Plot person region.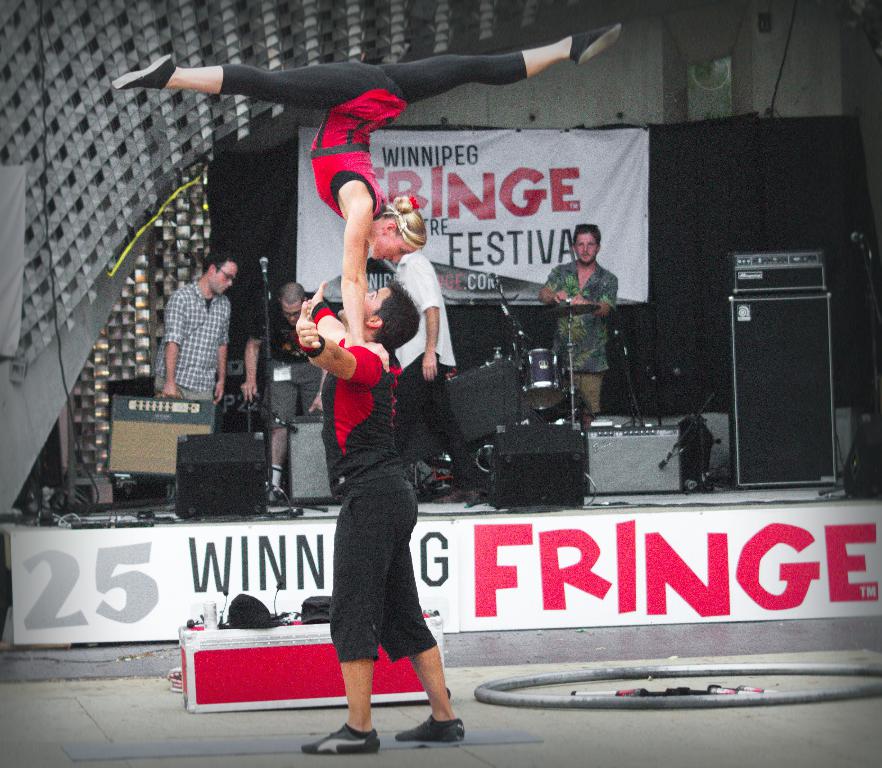
Plotted at 139, 246, 248, 494.
